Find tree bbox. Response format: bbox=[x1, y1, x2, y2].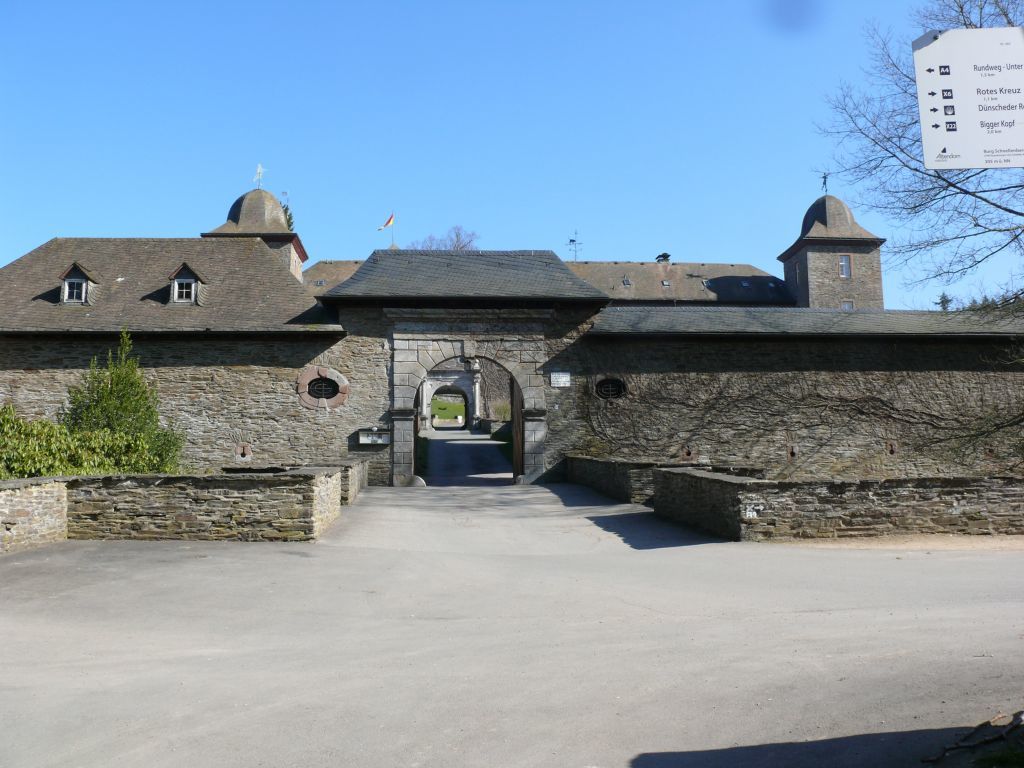
bbox=[54, 330, 190, 477].
